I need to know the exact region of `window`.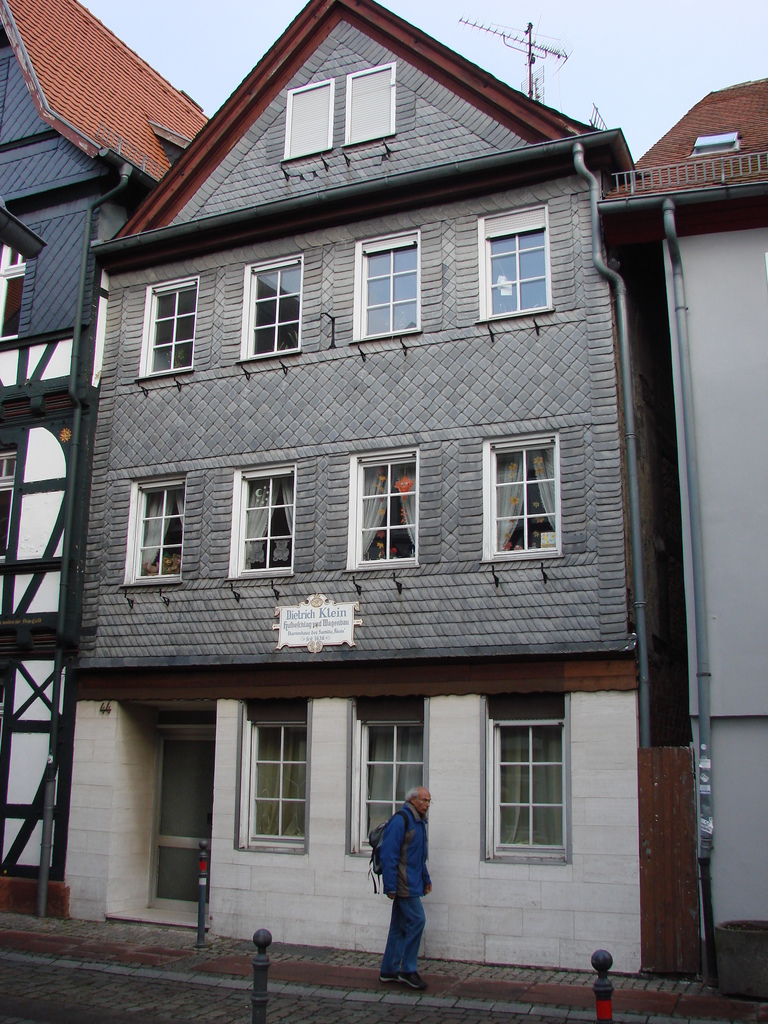
Region: l=345, t=63, r=394, b=139.
